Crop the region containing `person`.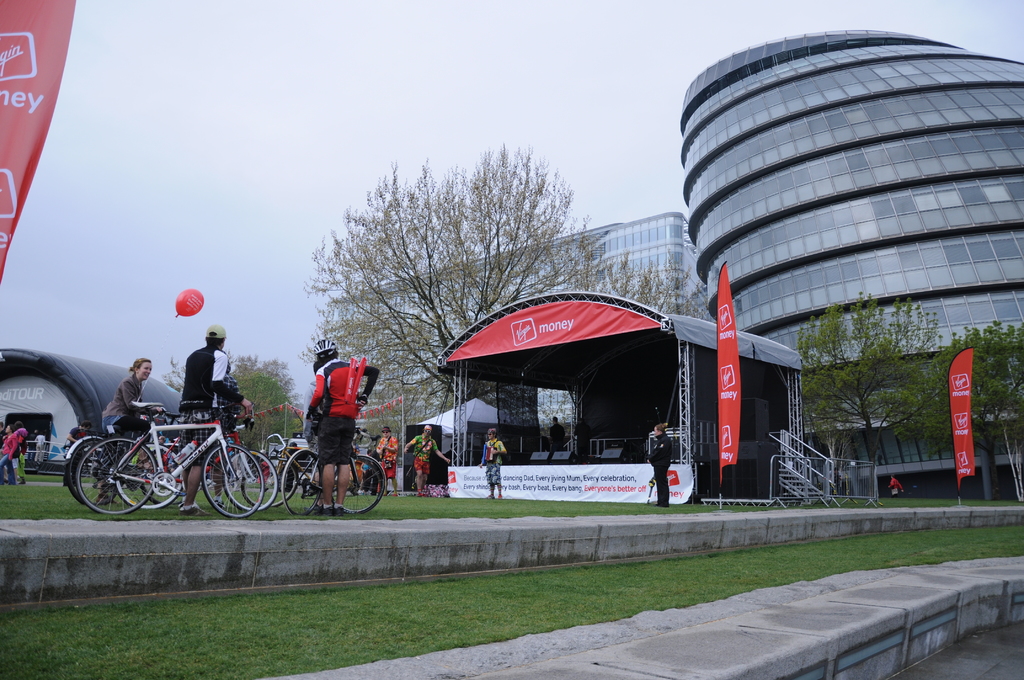
Crop region: rect(480, 423, 511, 500).
